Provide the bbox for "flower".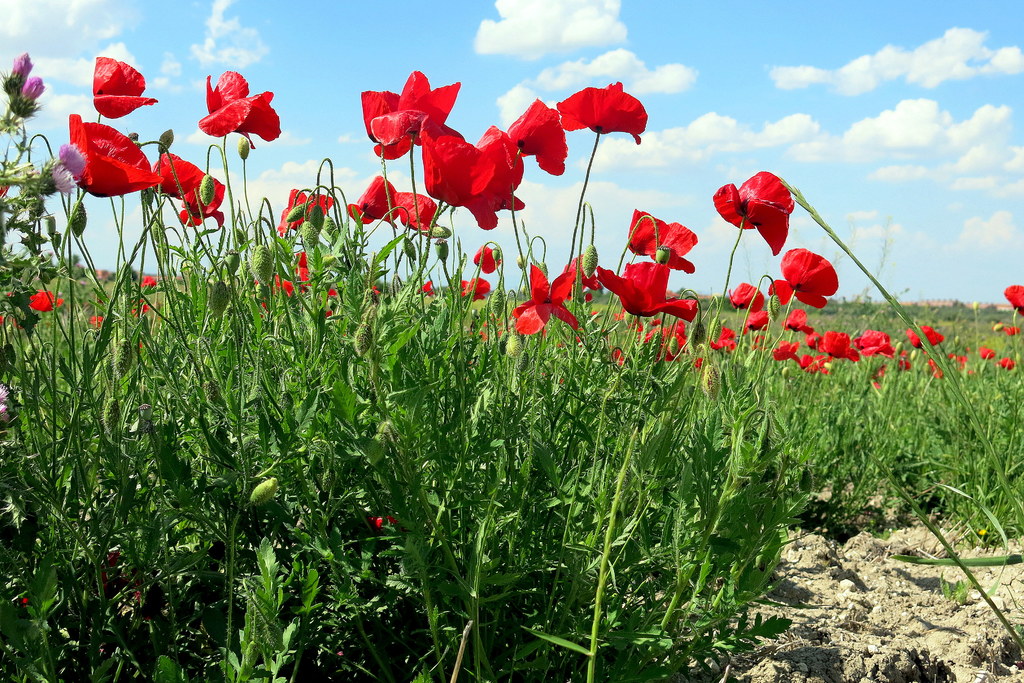
box(981, 346, 996, 360).
